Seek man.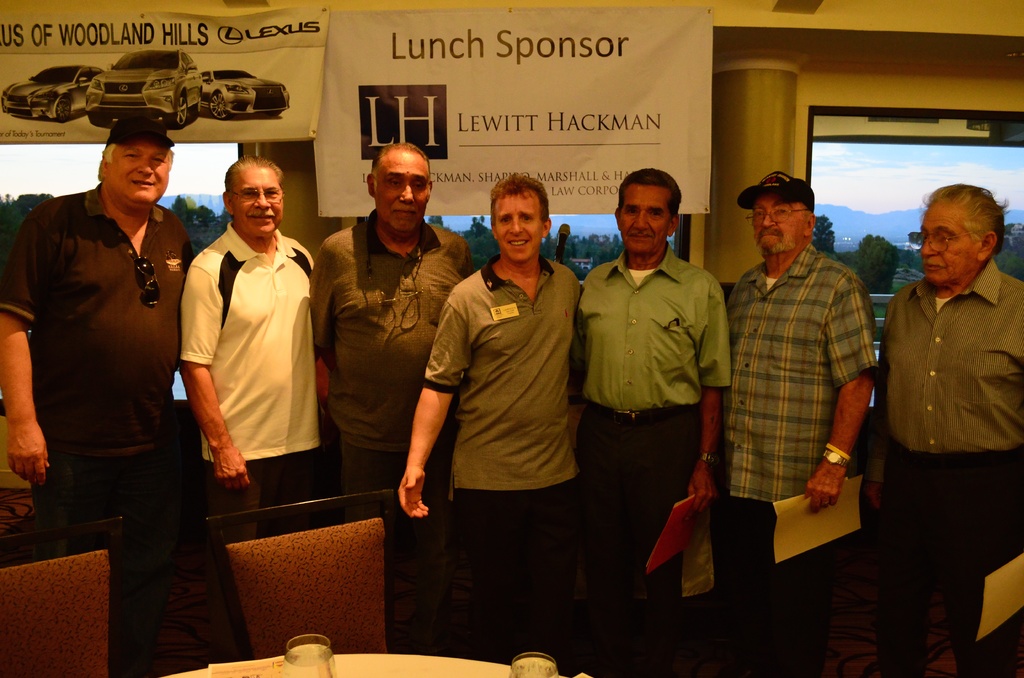
396,171,582,508.
